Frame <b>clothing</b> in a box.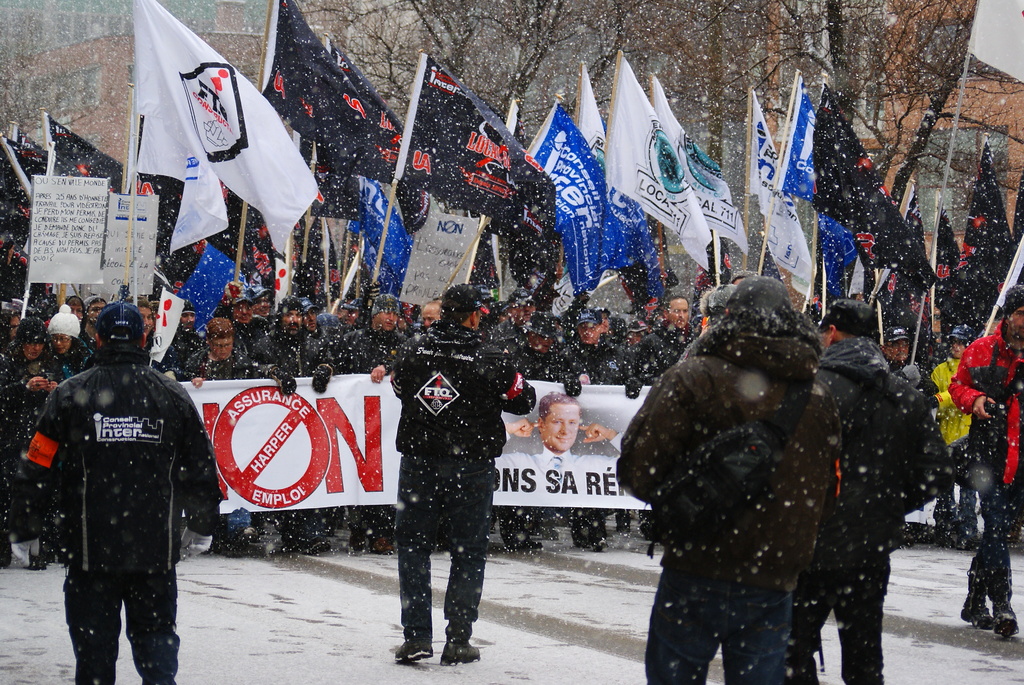
locate(9, 362, 231, 684).
